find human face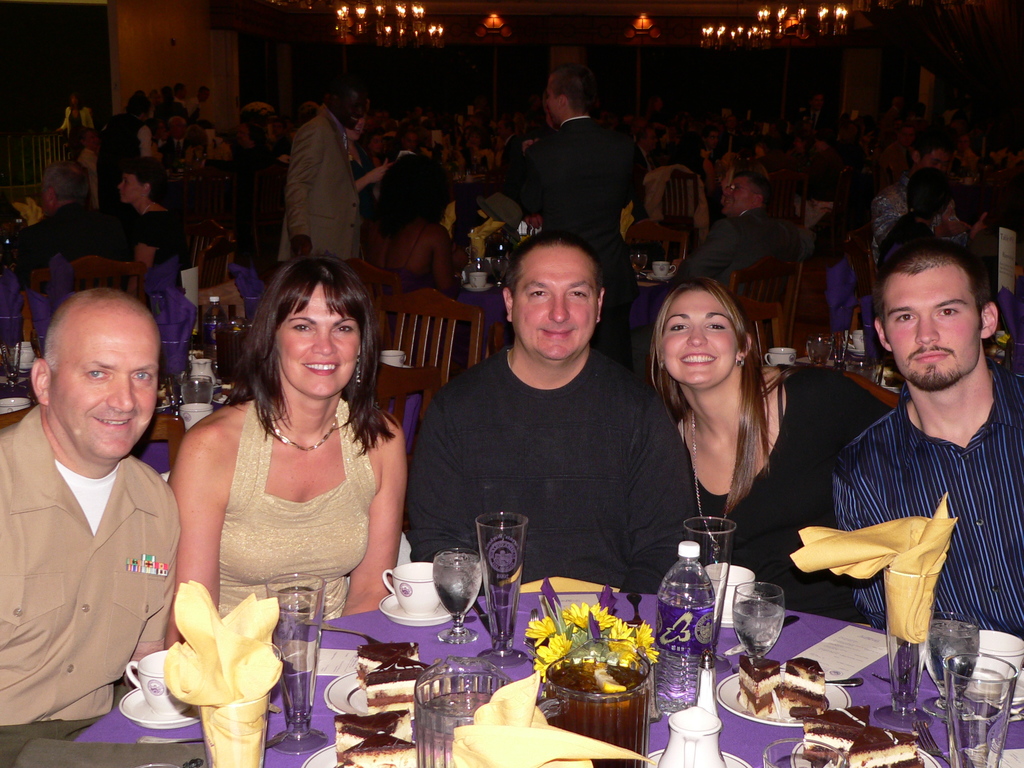
{"left": 513, "top": 243, "right": 593, "bottom": 363}
